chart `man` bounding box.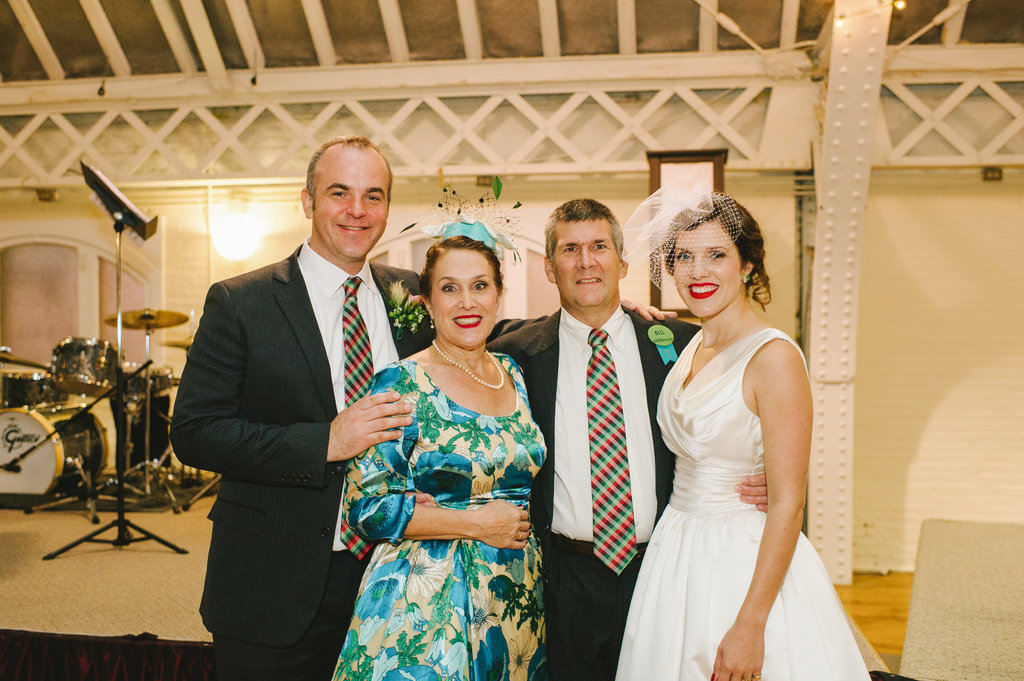
Charted: (left=169, top=139, right=445, bottom=680).
